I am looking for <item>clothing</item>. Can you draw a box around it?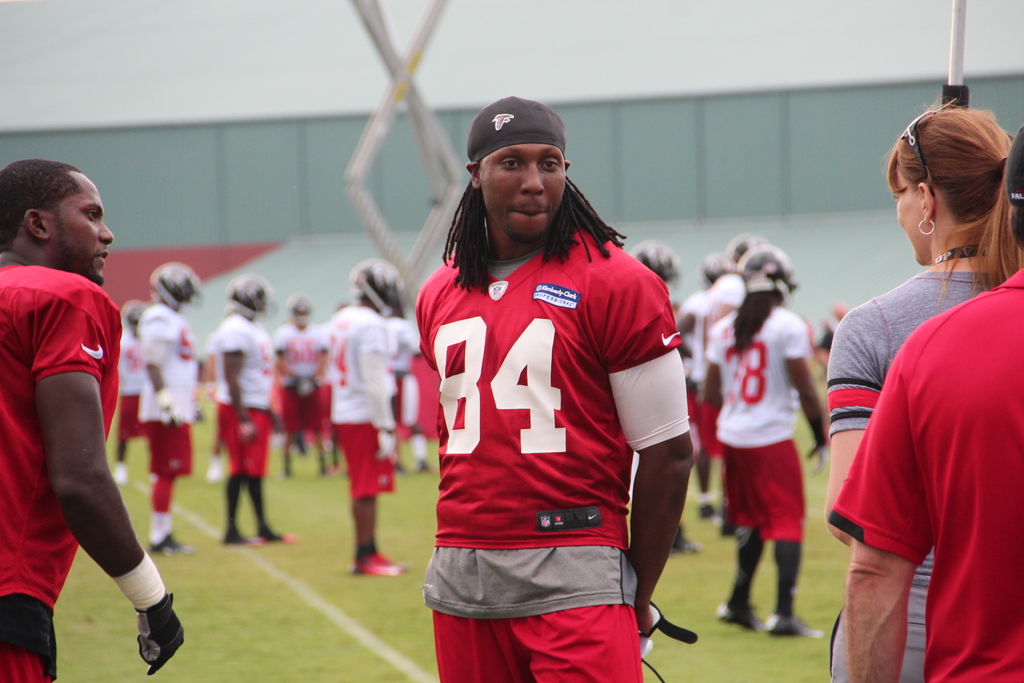
Sure, the bounding box is [x1=712, y1=292, x2=817, y2=544].
